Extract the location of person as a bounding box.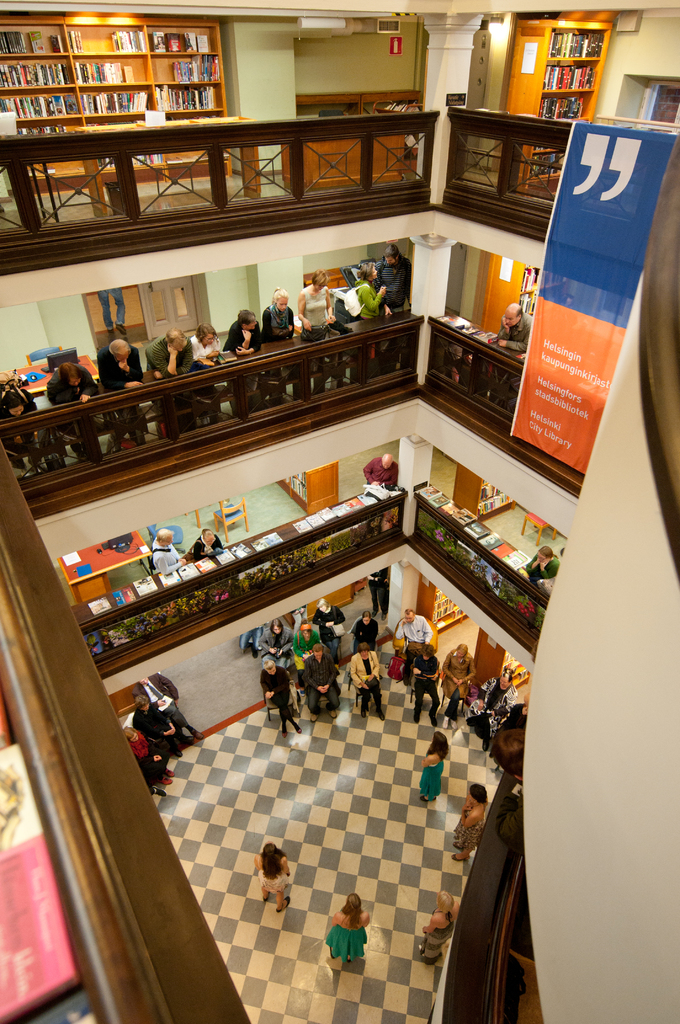
<region>360, 458, 395, 488</region>.
